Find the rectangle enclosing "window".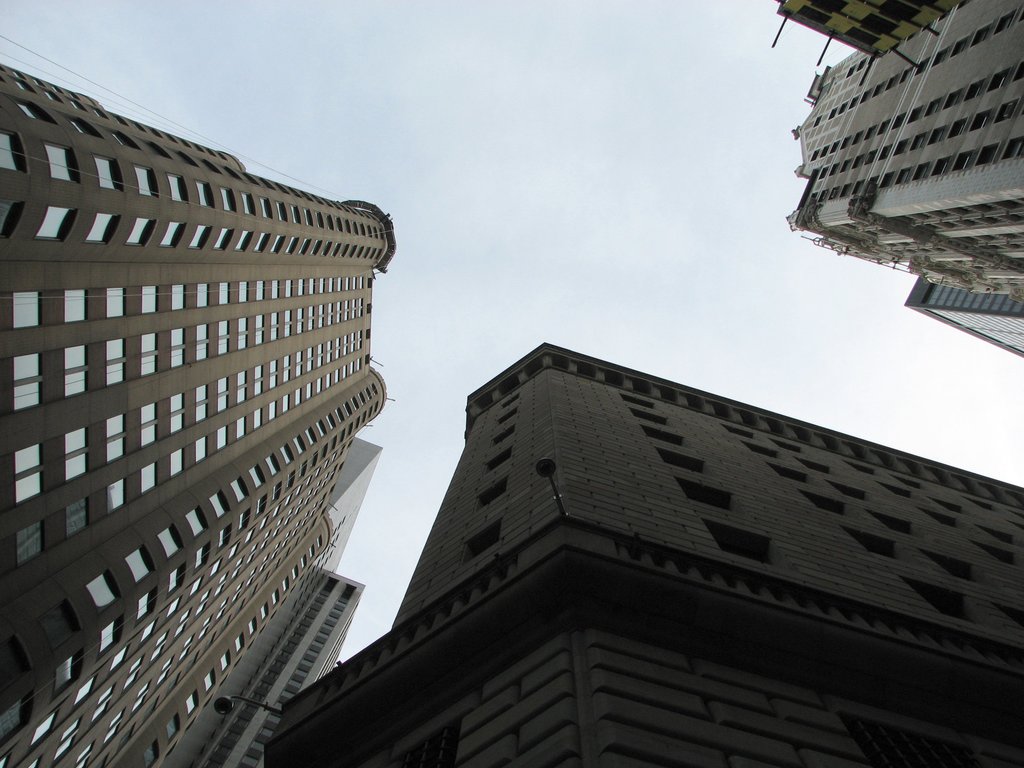
rect(825, 481, 878, 503).
